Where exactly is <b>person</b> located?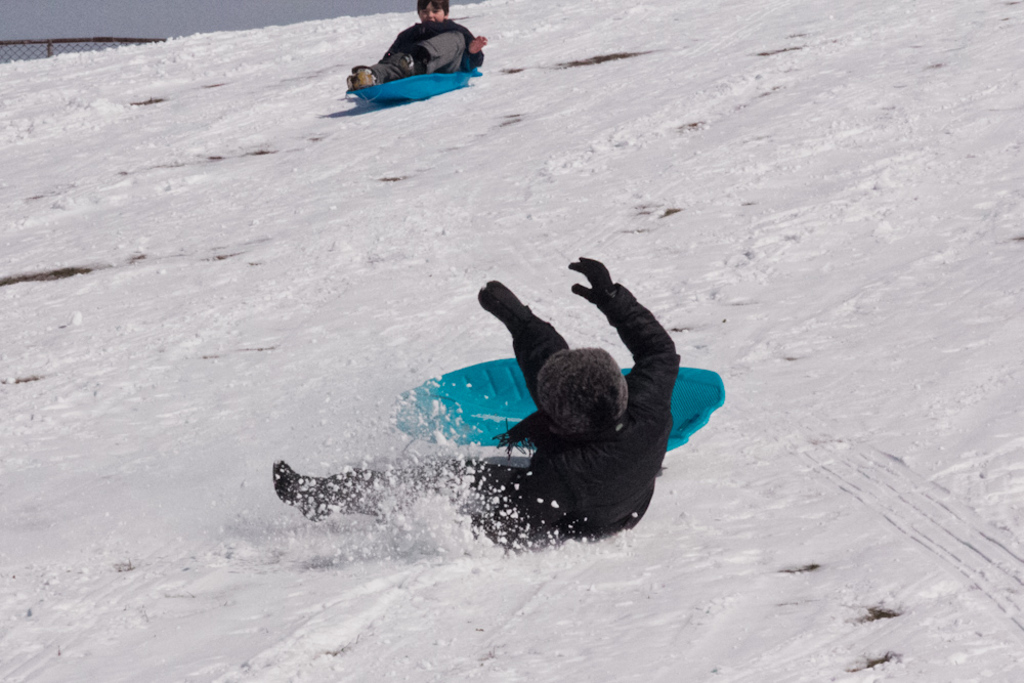
Its bounding box is 269 253 677 549.
